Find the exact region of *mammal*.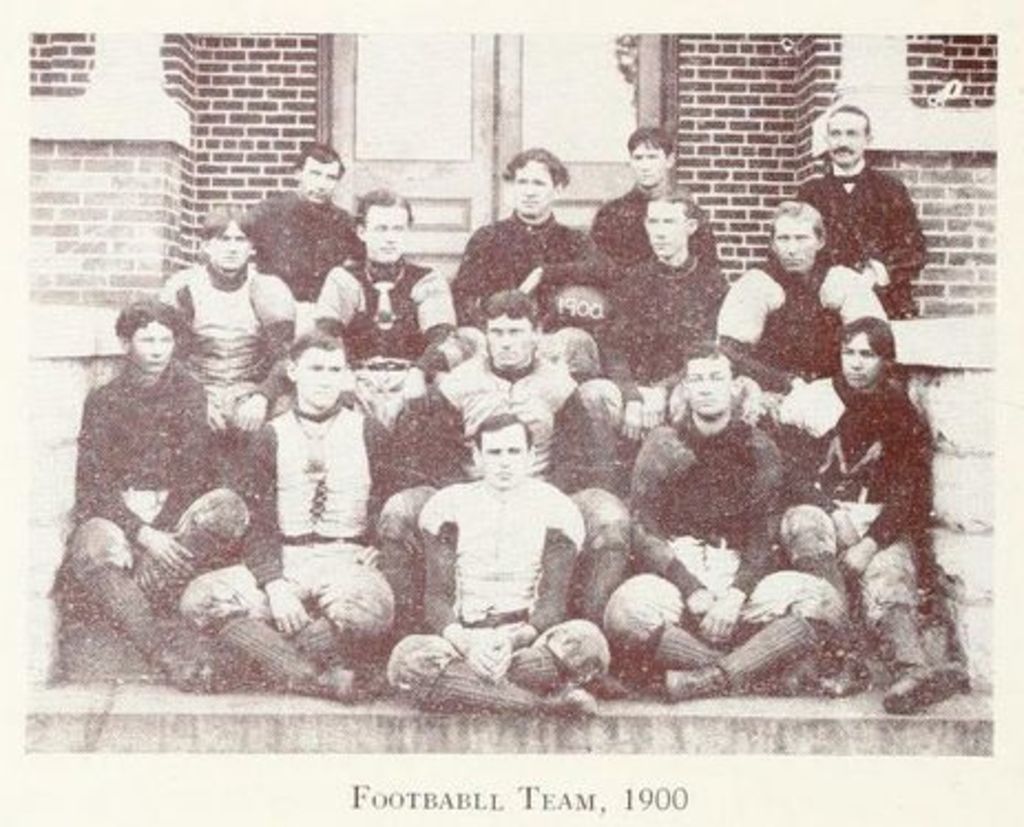
Exact region: 790 93 931 321.
